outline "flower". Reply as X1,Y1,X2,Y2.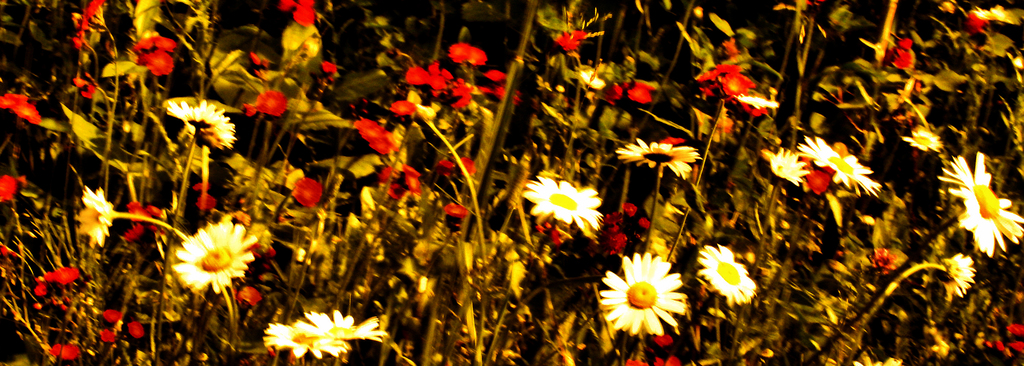
886,45,913,70.
